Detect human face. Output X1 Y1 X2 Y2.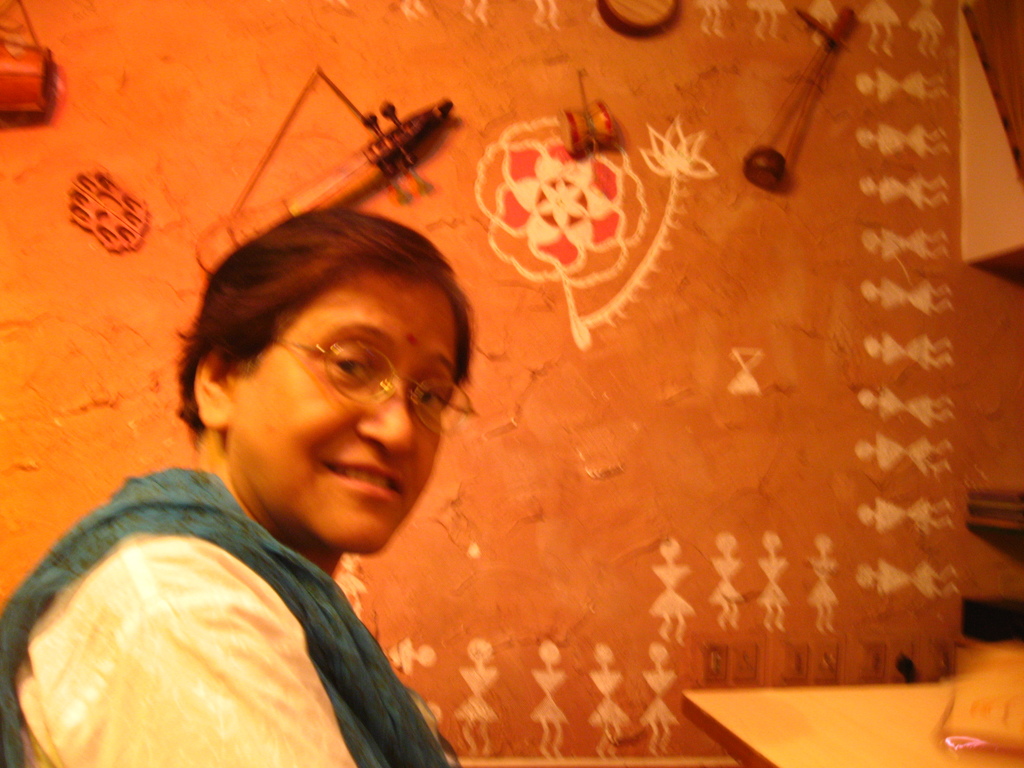
230 273 476 553.
